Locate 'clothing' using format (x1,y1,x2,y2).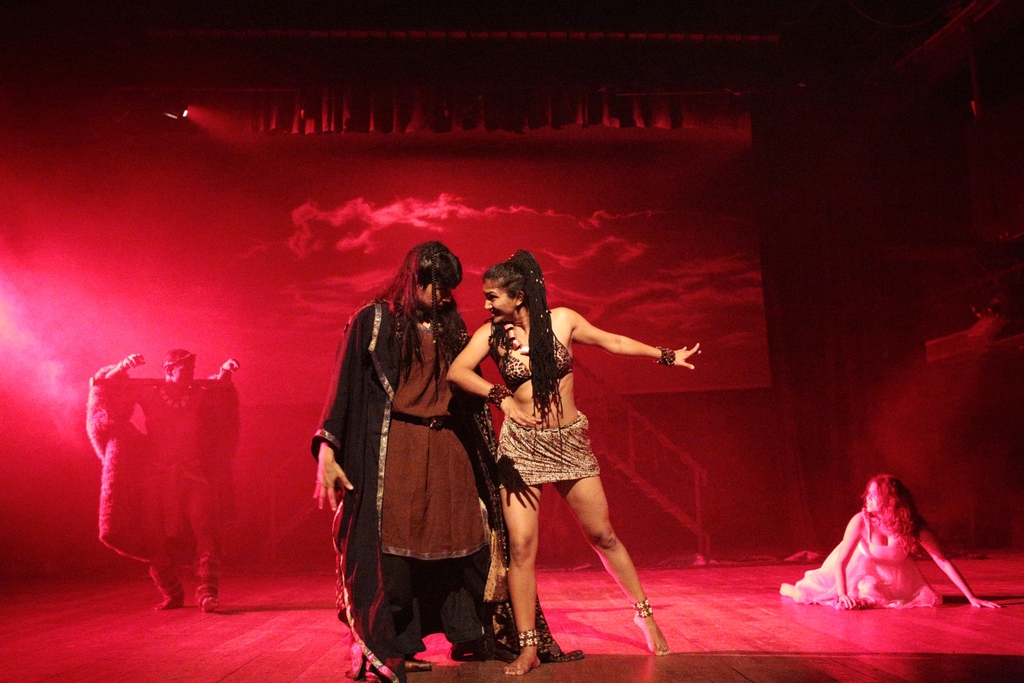
(143,559,228,612).
